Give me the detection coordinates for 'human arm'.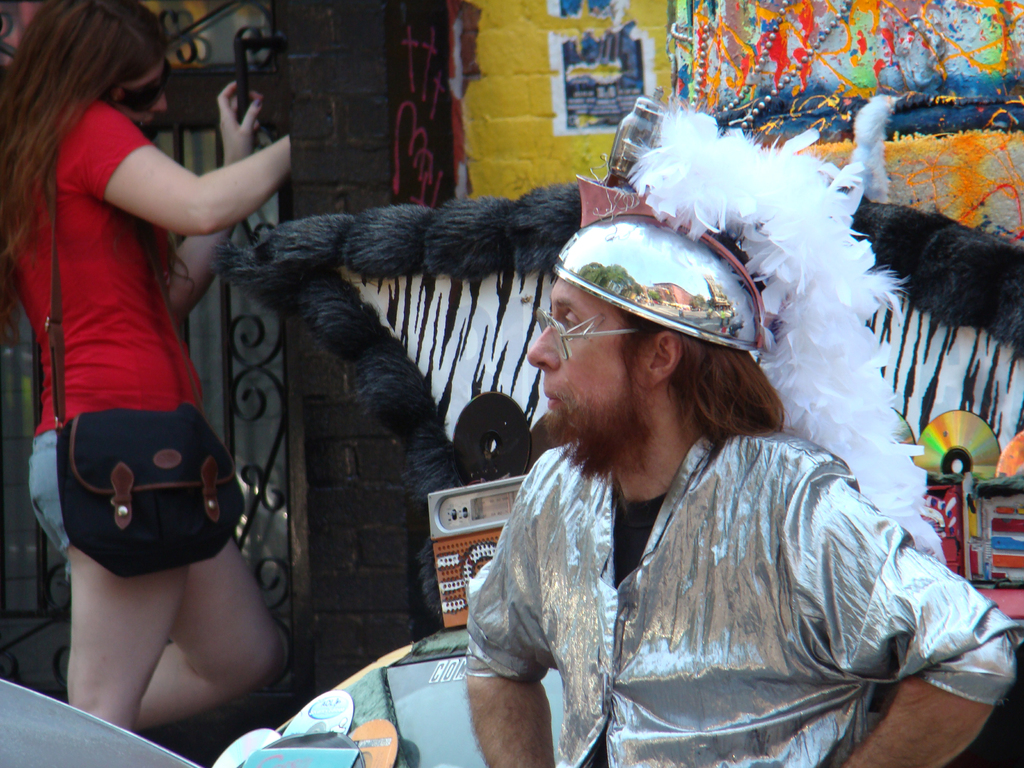
<bbox>461, 452, 557, 767</bbox>.
